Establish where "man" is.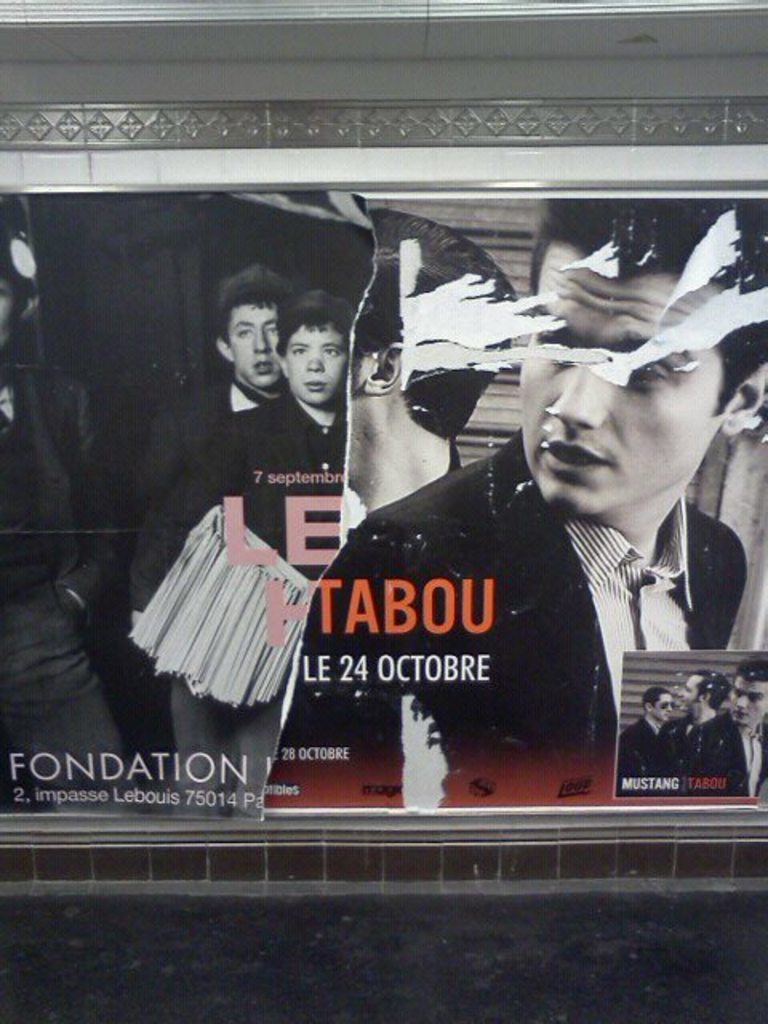
Established at l=245, t=291, r=346, b=552.
